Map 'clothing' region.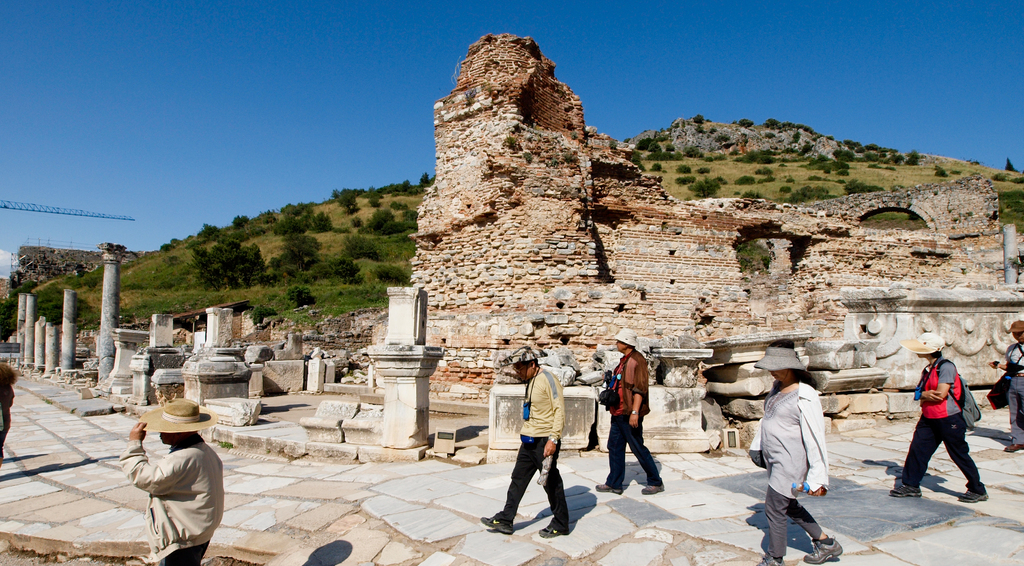
Mapped to 0/364/14/430.
